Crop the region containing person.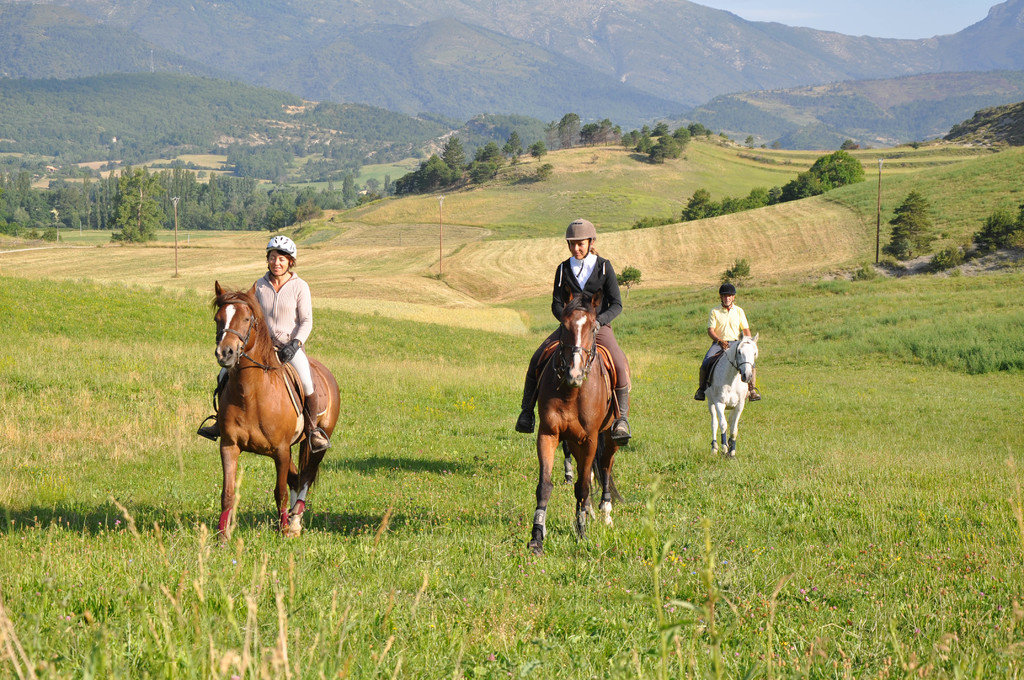
Crop region: select_region(521, 226, 622, 445).
